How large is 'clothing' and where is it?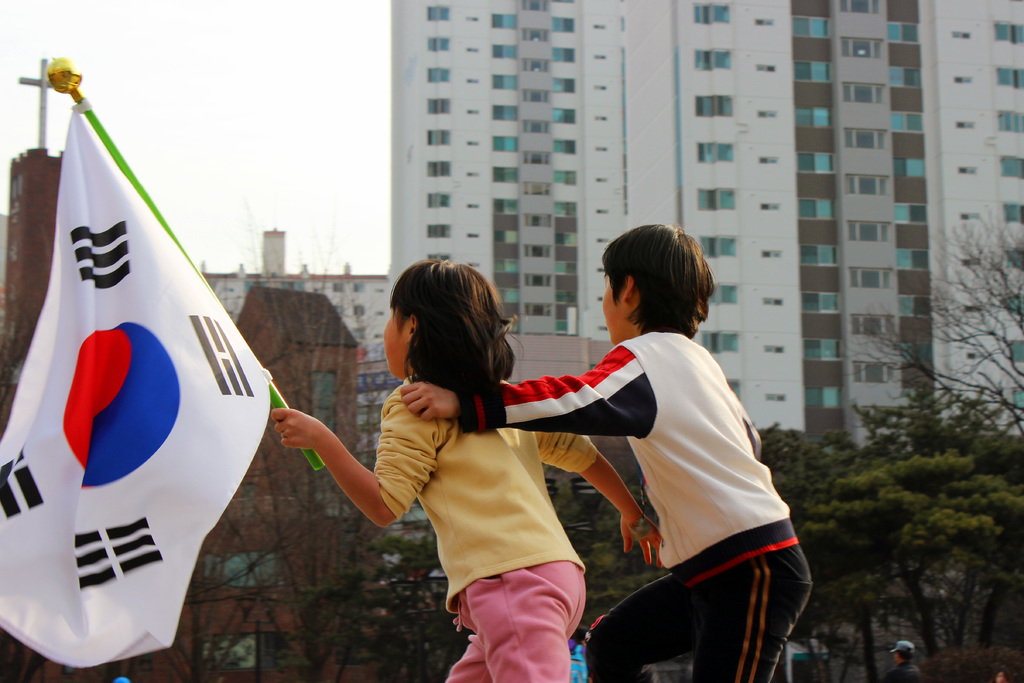
Bounding box: locate(377, 378, 580, 680).
